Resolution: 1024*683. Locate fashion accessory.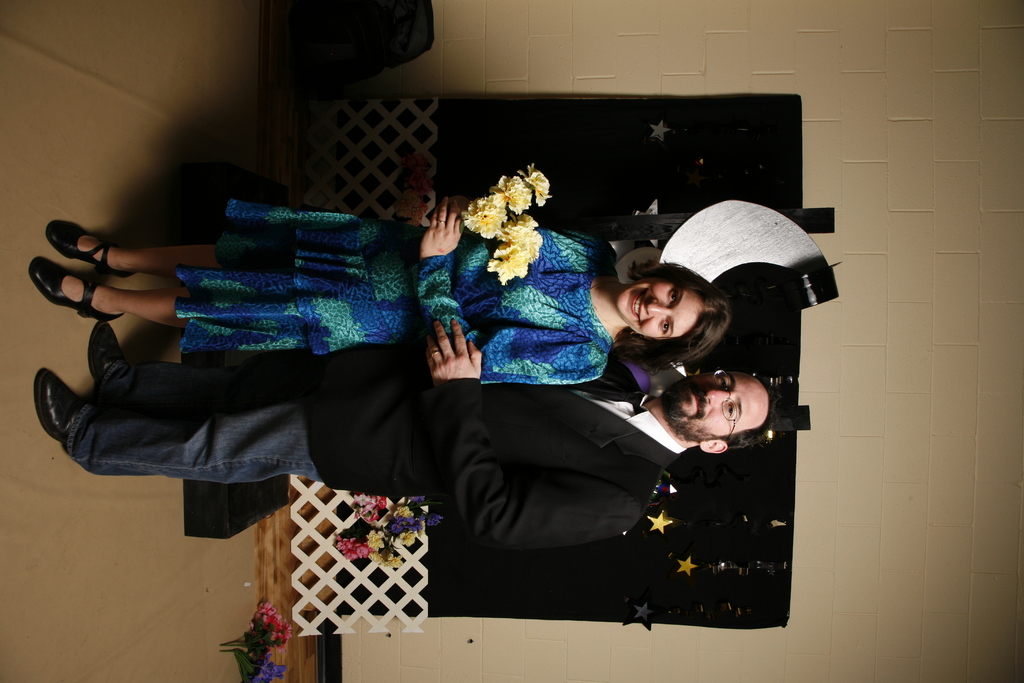
(x1=589, y1=279, x2=618, y2=330).
